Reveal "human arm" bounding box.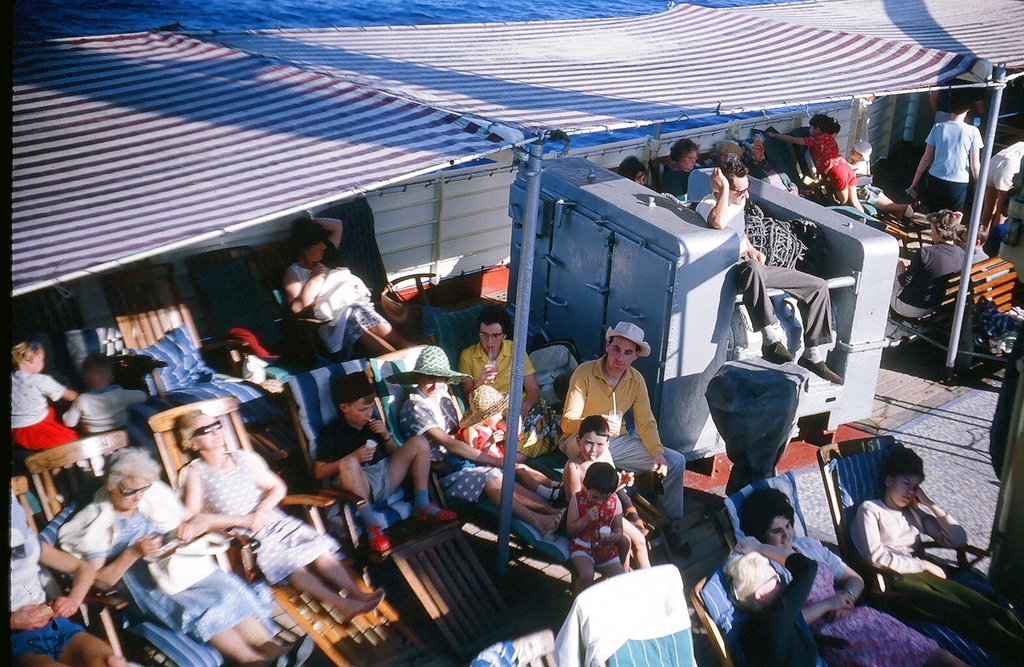
Revealed: (left=908, top=488, right=968, bottom=545).
